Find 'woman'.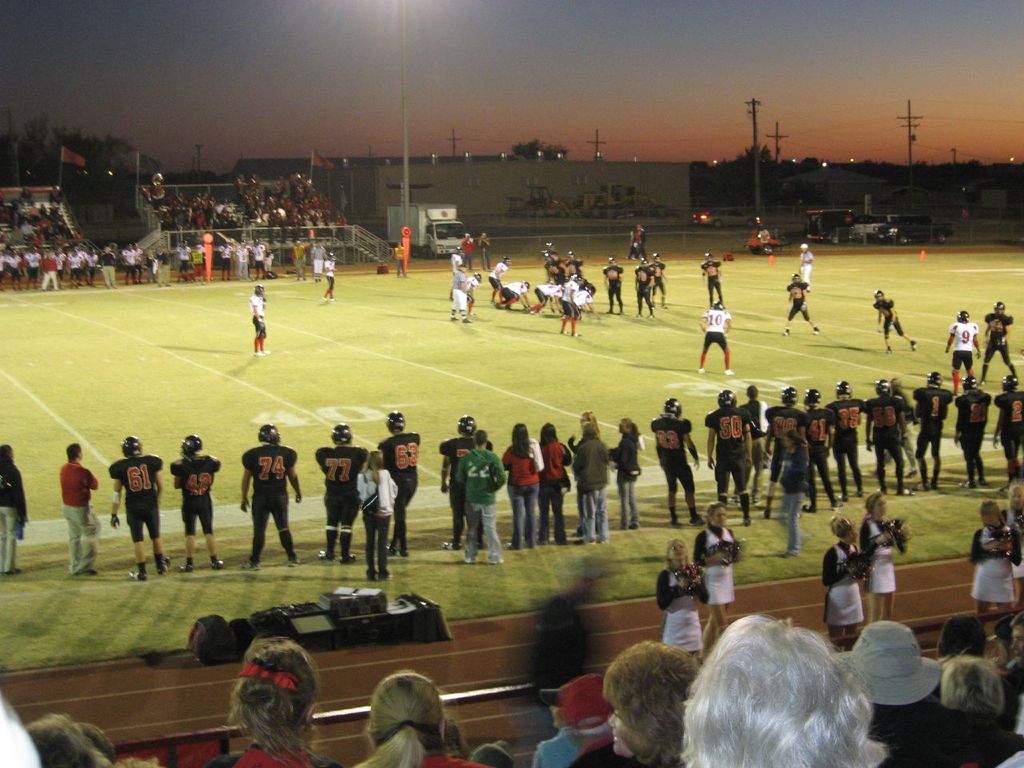
pyautogui.locateOnScreen(866, 494, 913, 618).
